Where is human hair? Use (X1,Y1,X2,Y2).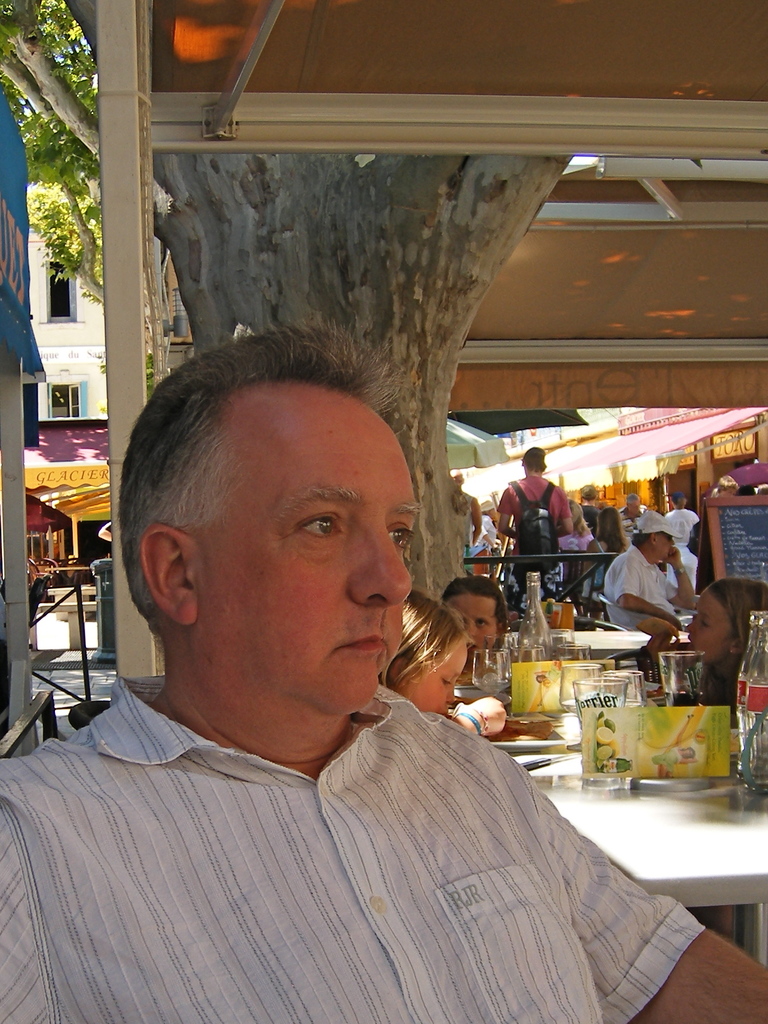
(520,443,546,473).
